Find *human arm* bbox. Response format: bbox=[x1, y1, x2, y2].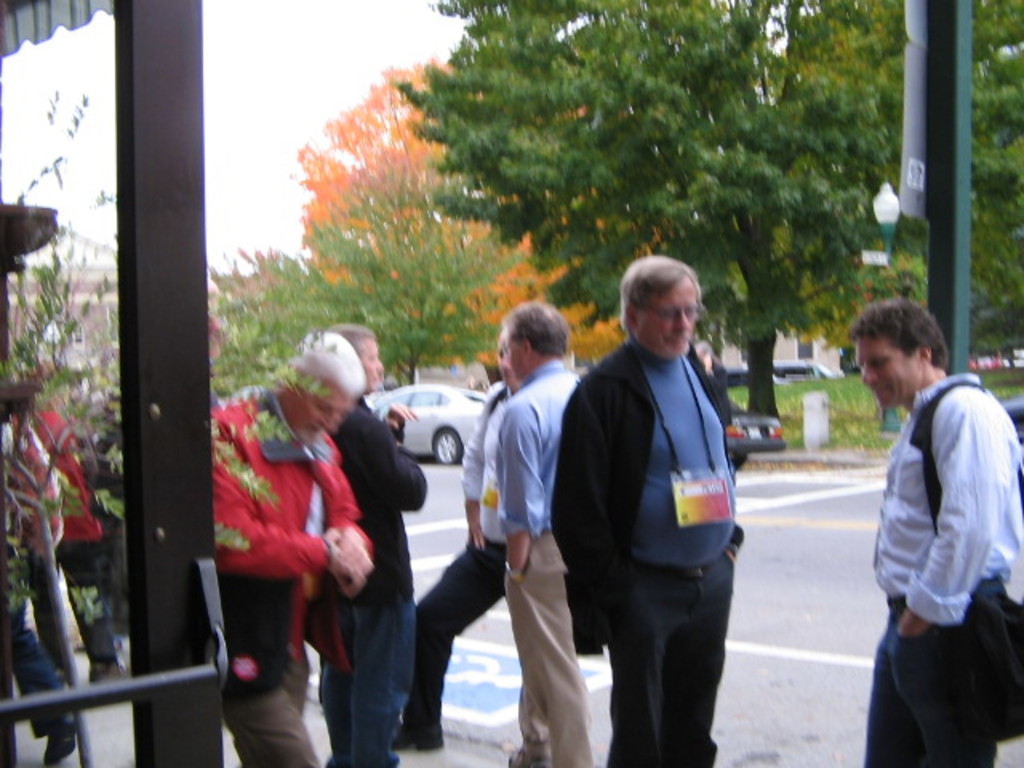
bbox=[459, 384, 494, 549].
